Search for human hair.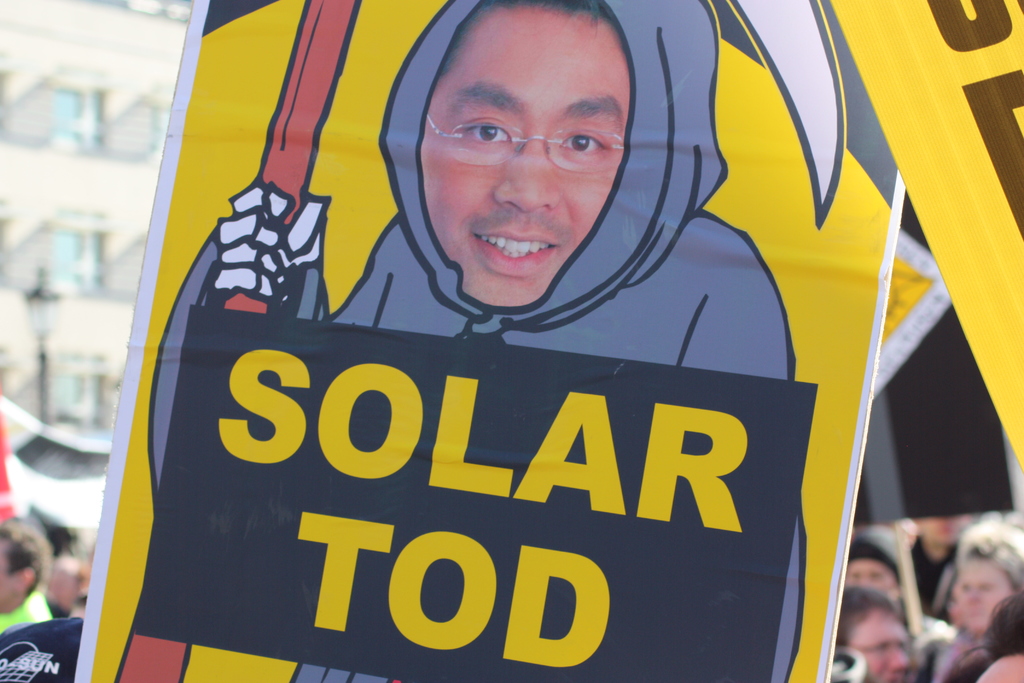
Found at x1=980, y1=588, x2=1023, y2=661.
